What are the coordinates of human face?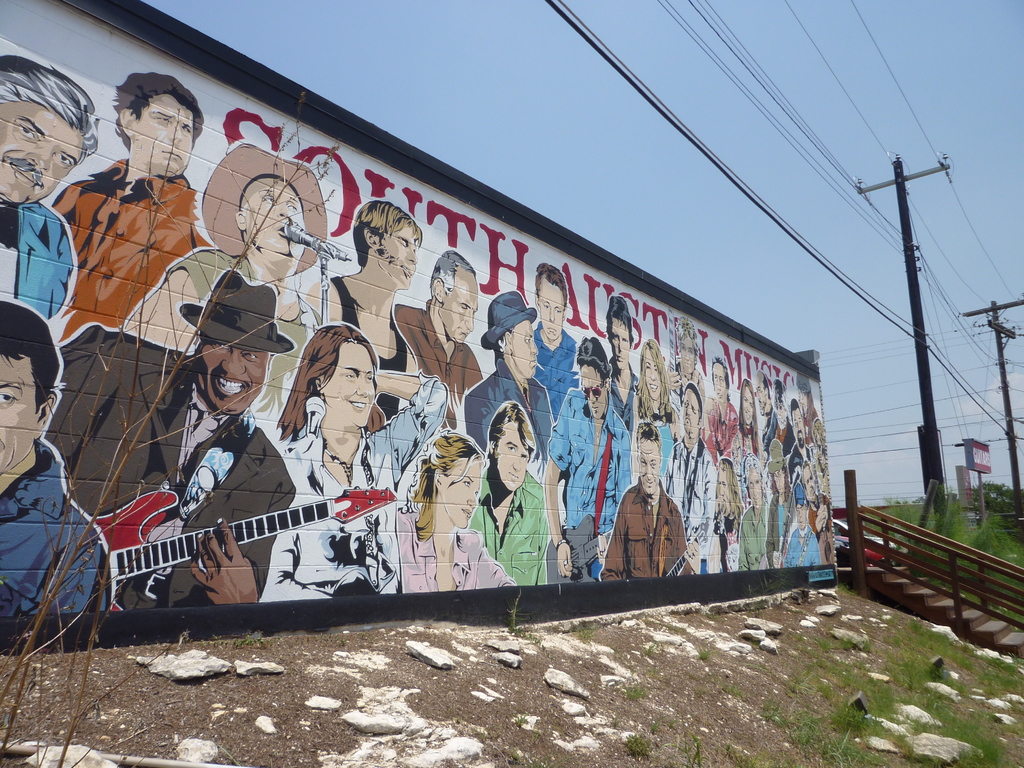
[x1=442, y1=460, x2=483, y2=527].
